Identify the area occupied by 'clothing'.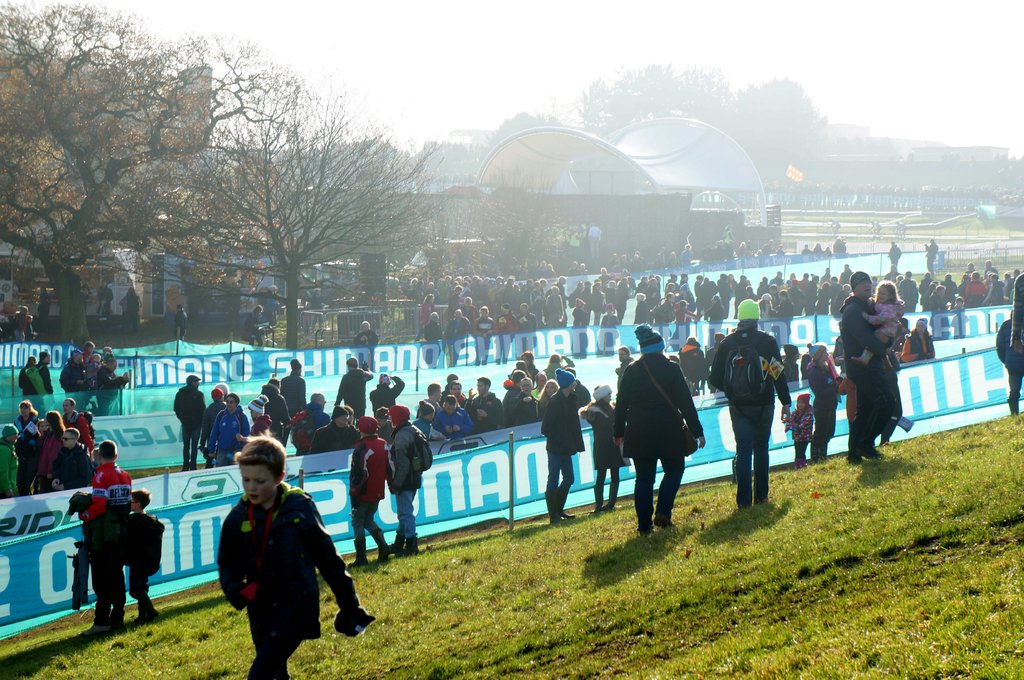
Area: {"left": 32, "top": 423, "right": 62, "bottom": 492}.
